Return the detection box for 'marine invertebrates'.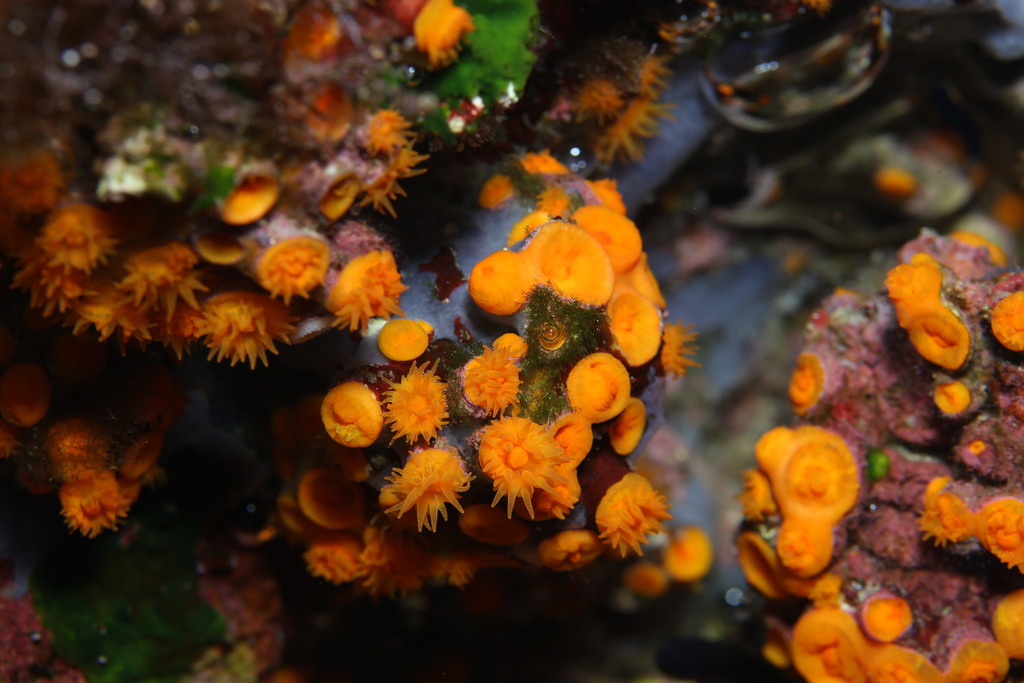
BBox(470, 404, 563, 523).
